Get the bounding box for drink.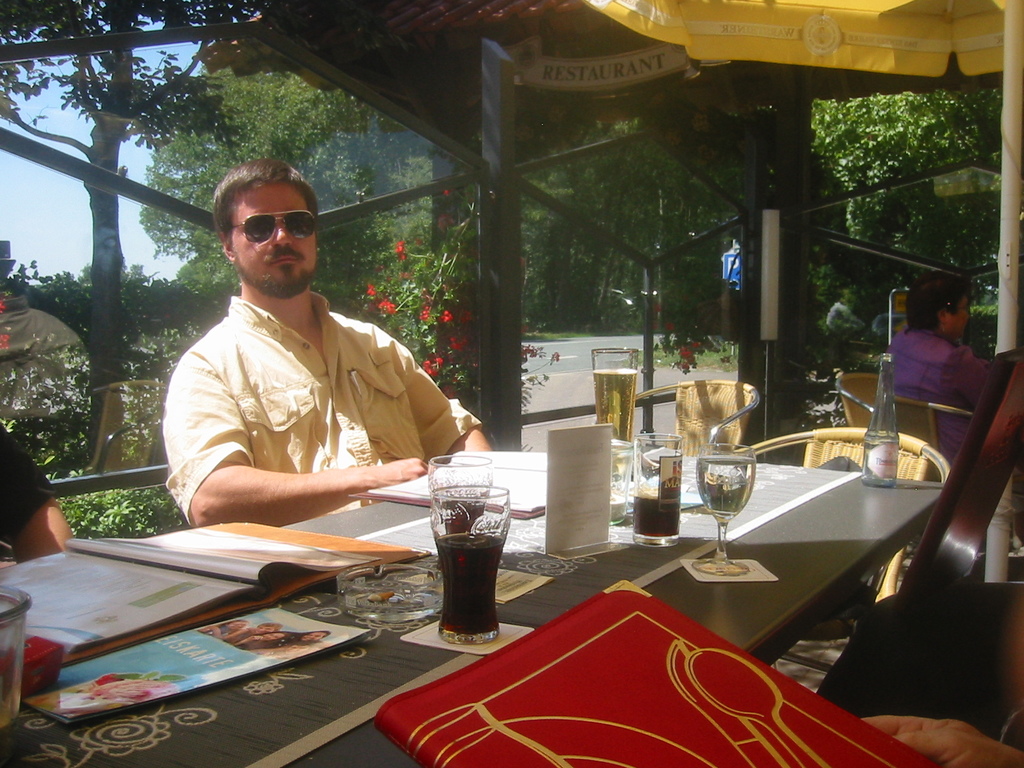
<bbox>415, 462, 503, 648</bbox>.
